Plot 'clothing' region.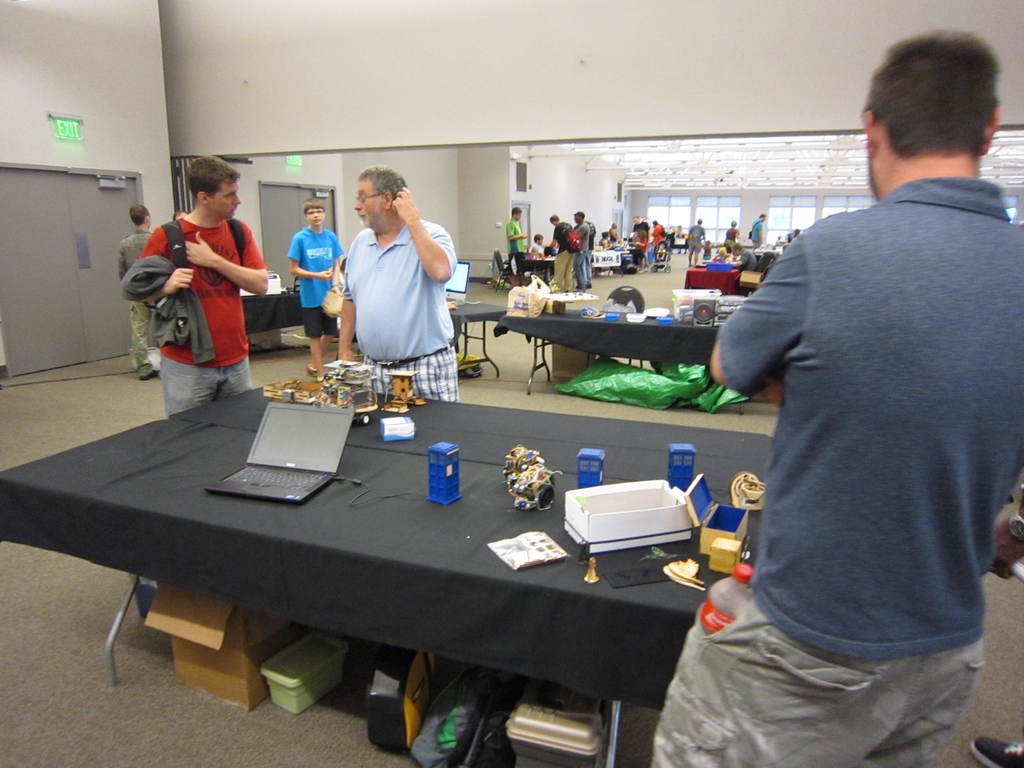
Plotted at {"left": 609, "top": 223, "right": 616, "bottom": 241}.
